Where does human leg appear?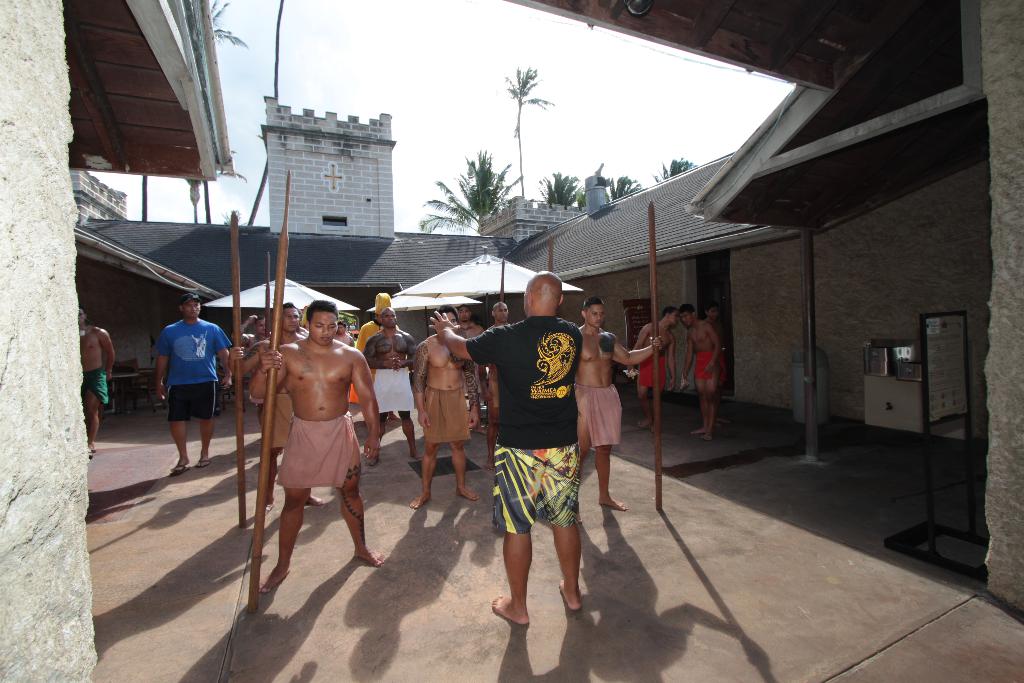
Appears at pyautogui.locateOnScreen(556, 431, 588, 607).
